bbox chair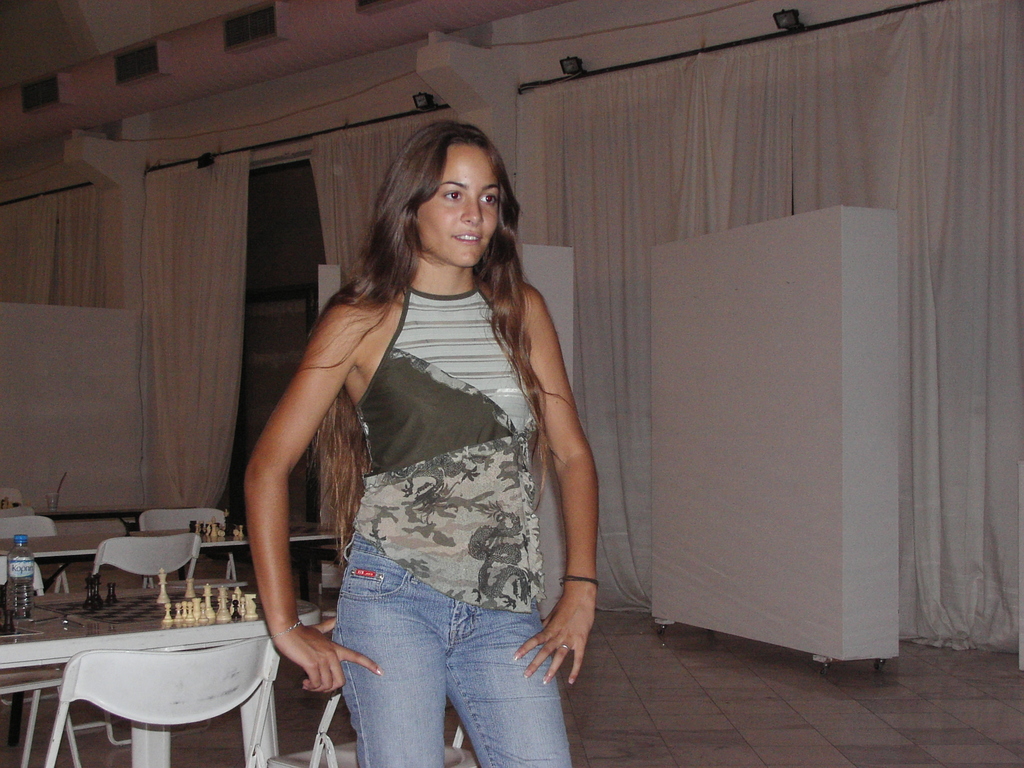
box(0, 550, 79, 767)
